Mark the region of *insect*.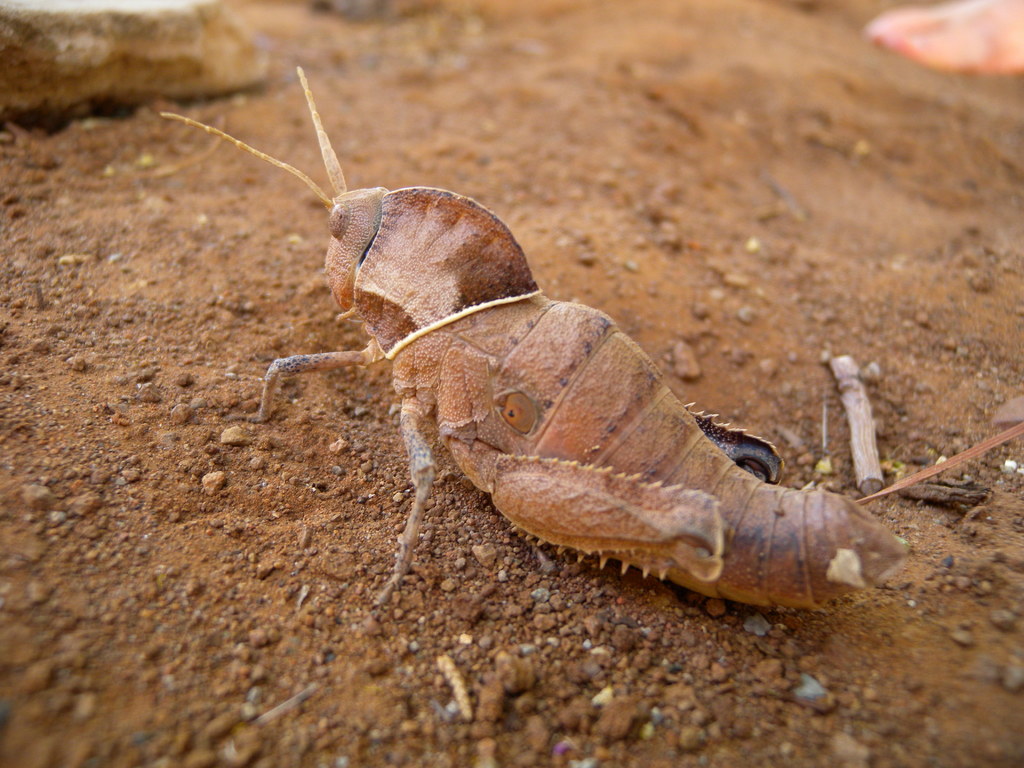
Region: detection(163, 66, 912, 605).
